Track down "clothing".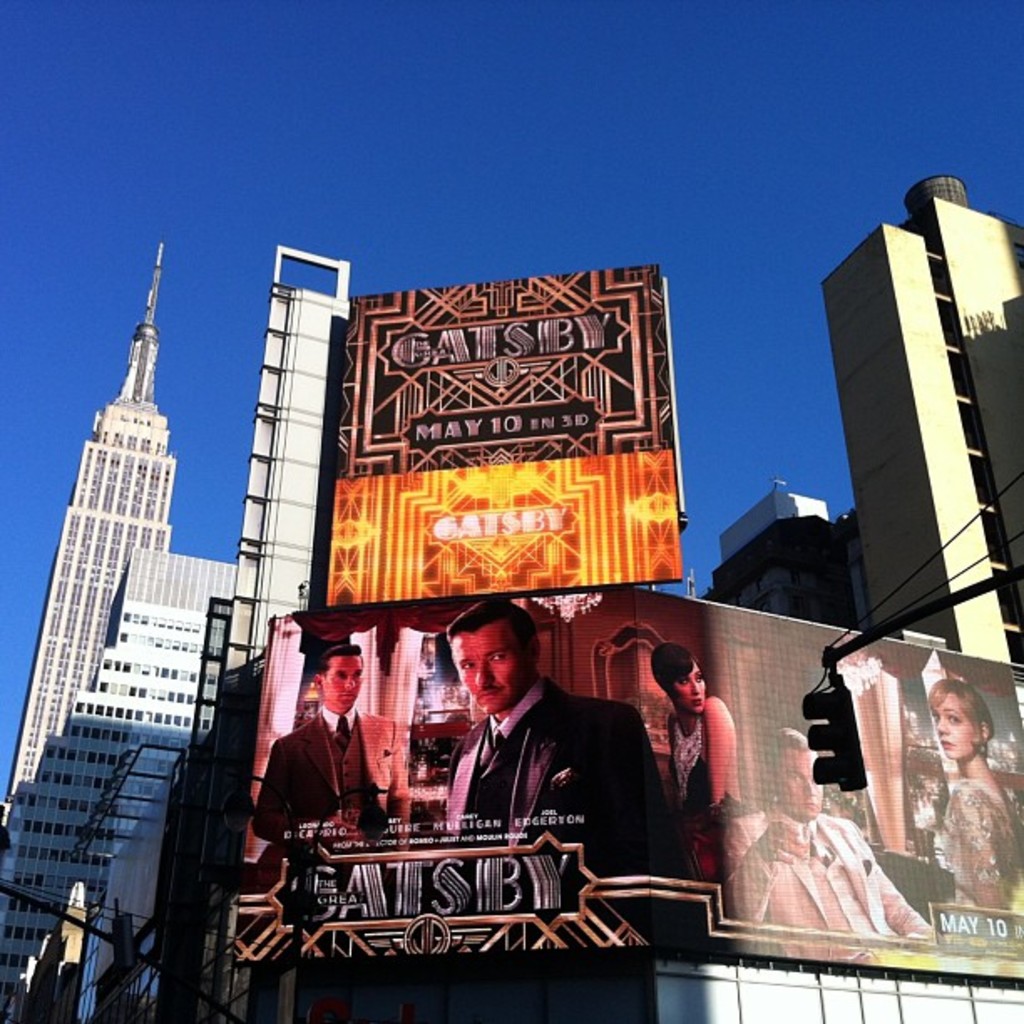
Tracked to 935/773/1022/912.
